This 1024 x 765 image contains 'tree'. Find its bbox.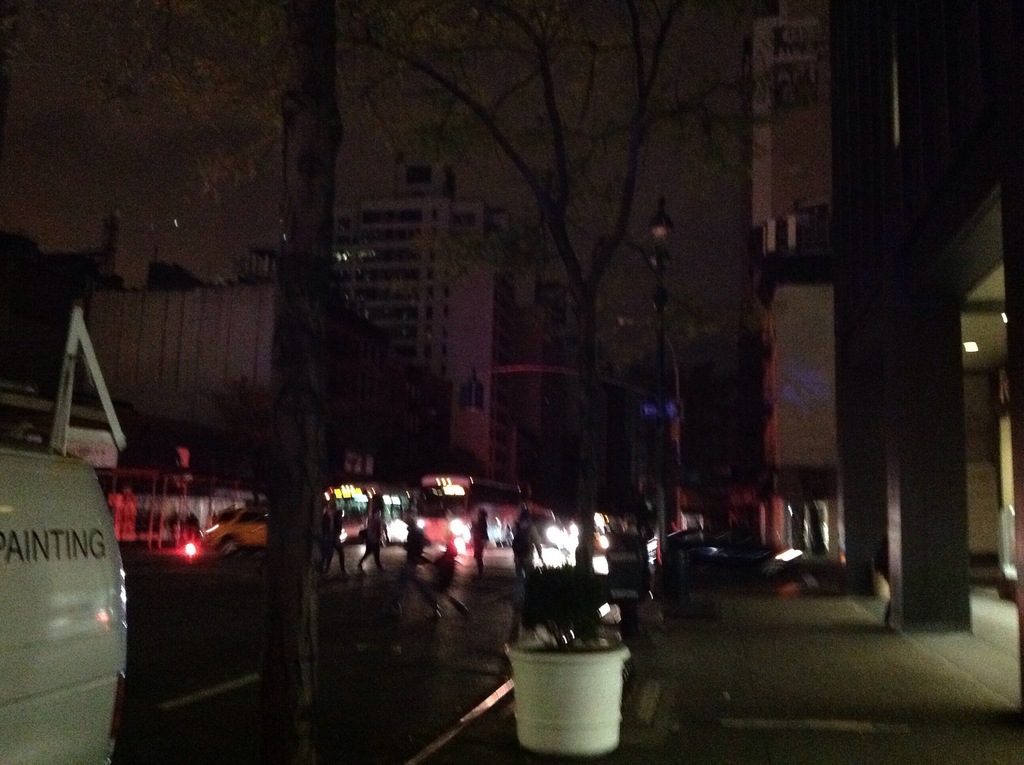
region(93, 0, 835, 619).
